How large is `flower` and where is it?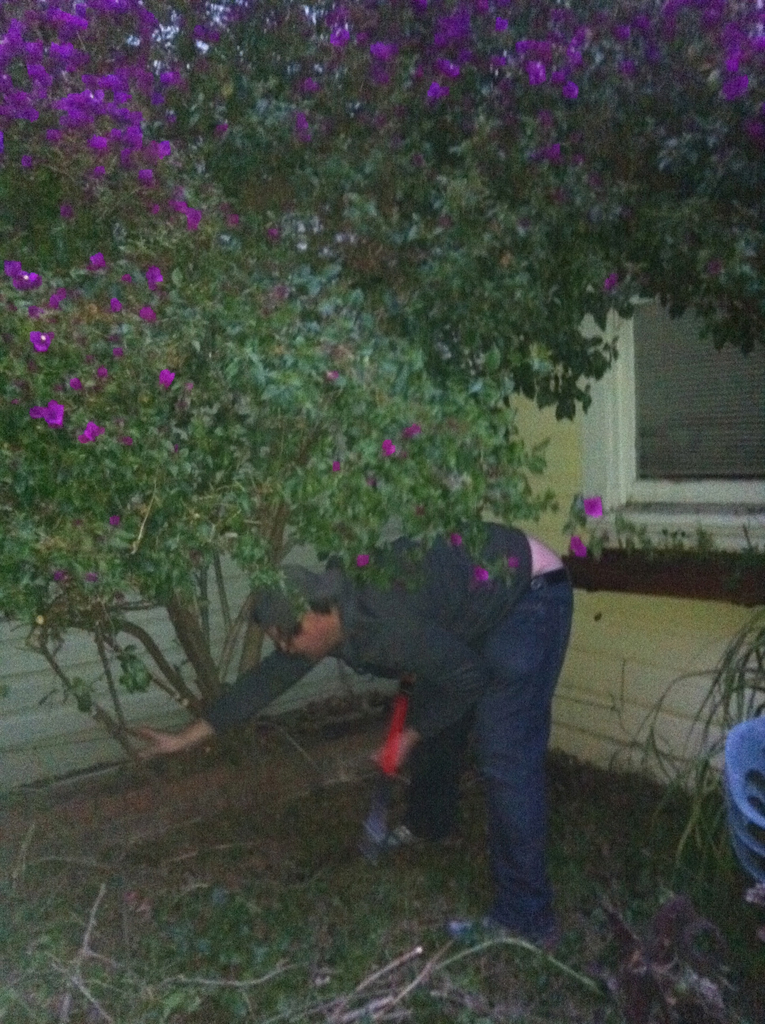
Bounding box: [x1=150, y1=271, x2=174, y2=304].
